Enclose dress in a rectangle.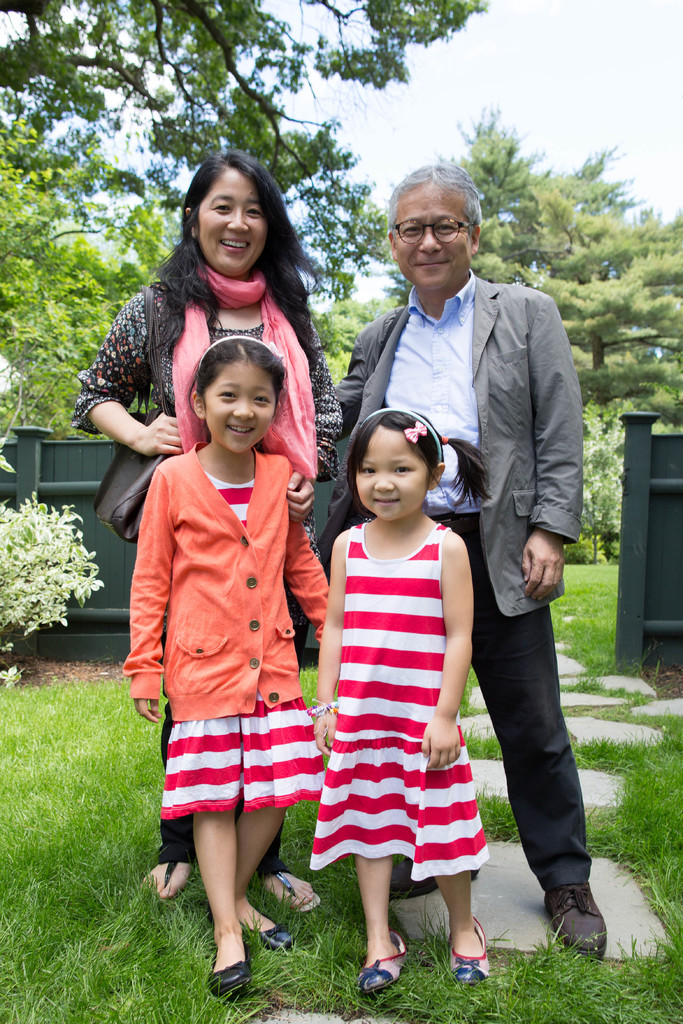
[left=133, top=438, right=327, bottom=830].
